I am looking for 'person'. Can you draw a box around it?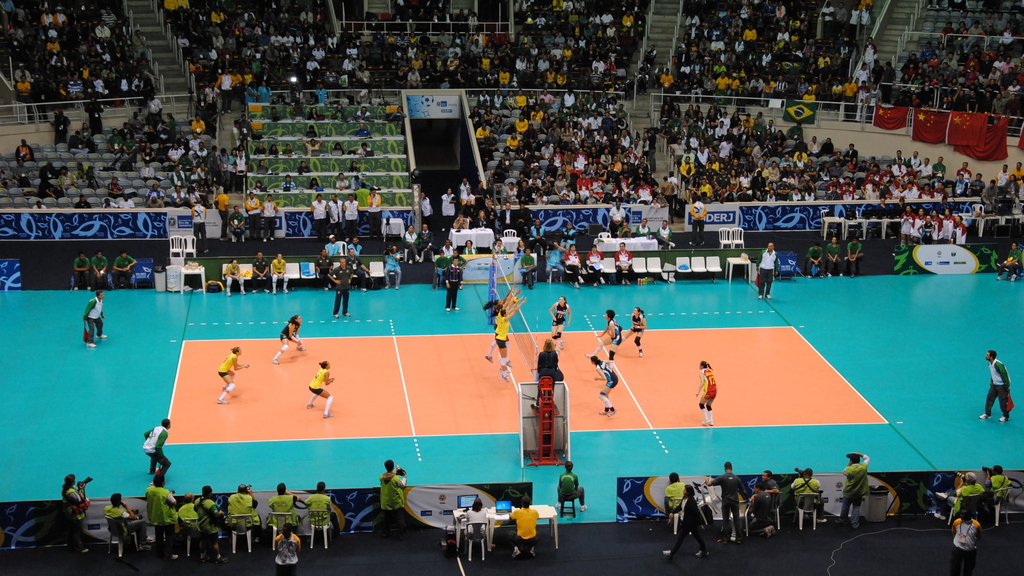
Sure, the bounding box is Rect(327, 104, 347, 120).
